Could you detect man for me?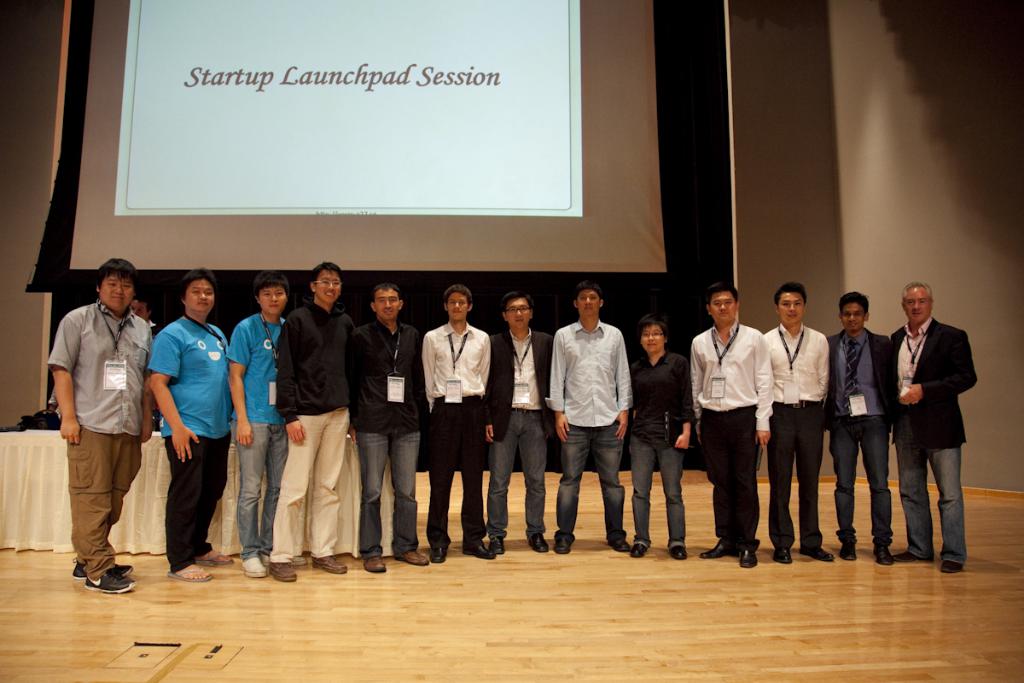
Detection result: detection(760, 280, 829, 564).
